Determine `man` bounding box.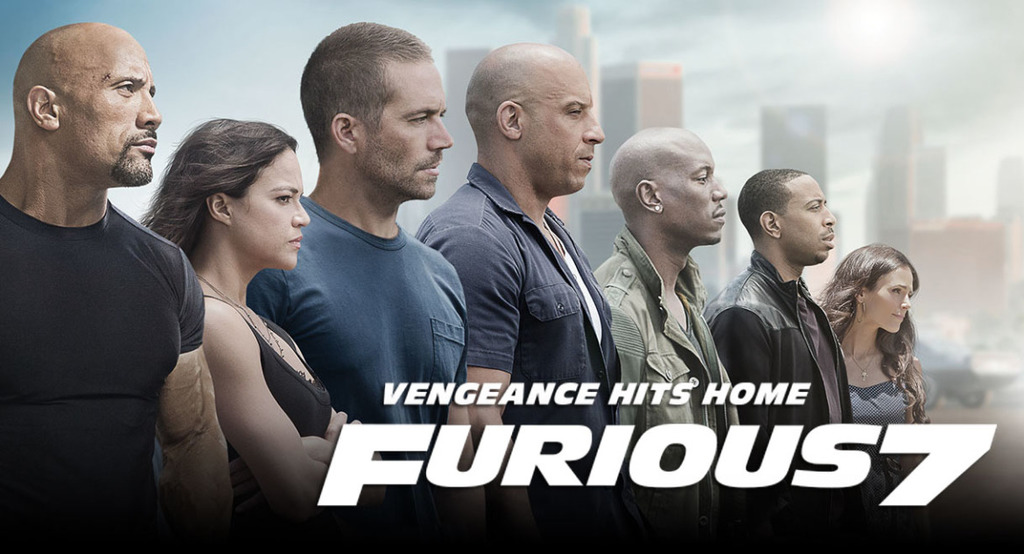
Determined: BBox(589, 121, 743, 553).
